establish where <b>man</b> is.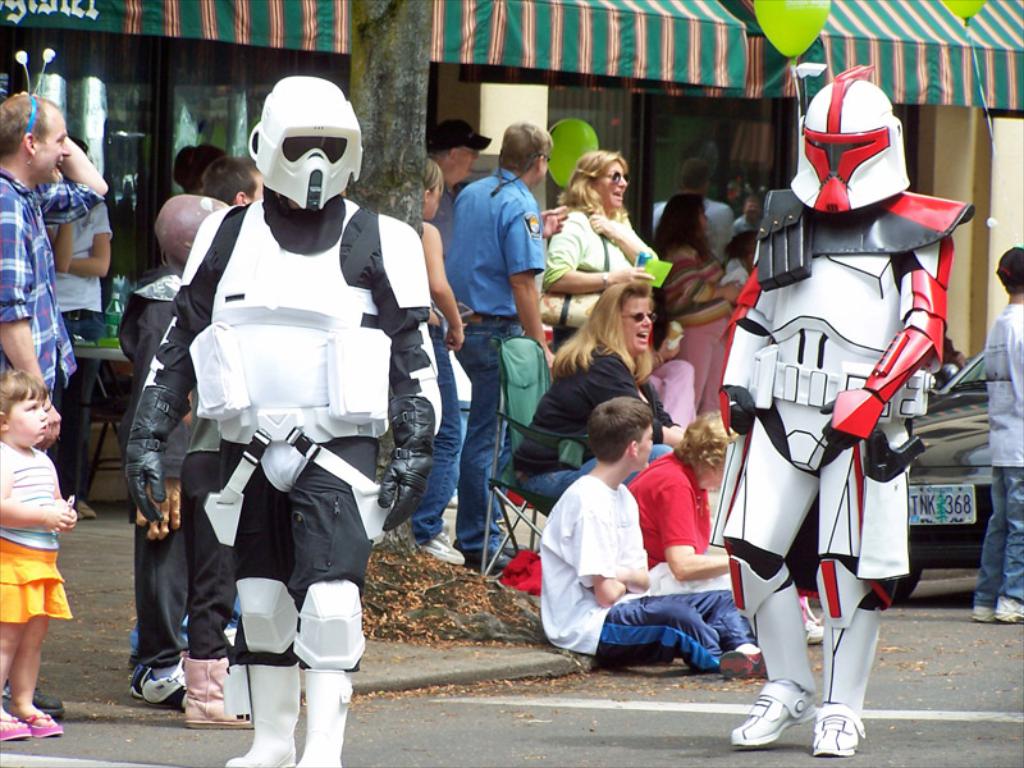
Established at 430:119:488:247.
